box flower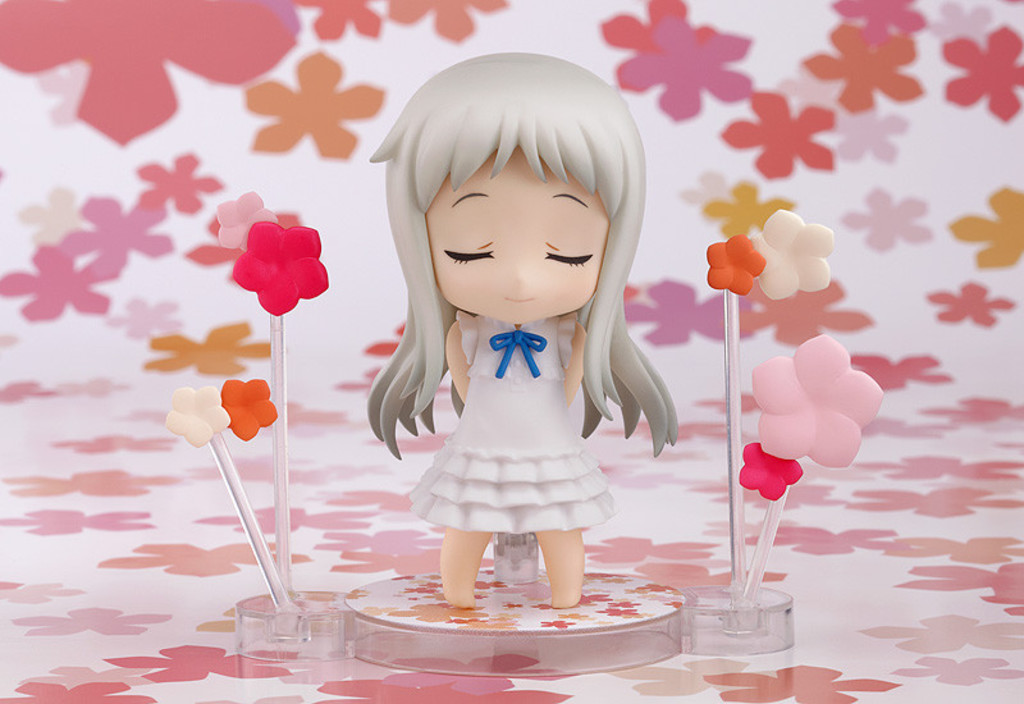
164/381/237/451
